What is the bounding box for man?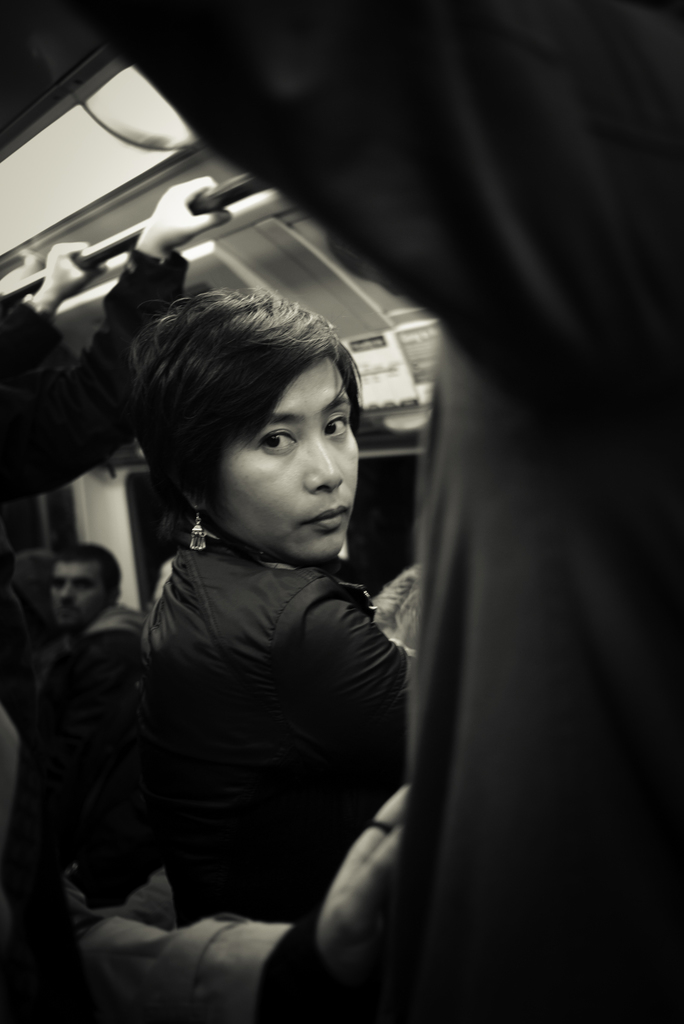
box(23, 545, 142, 952).
